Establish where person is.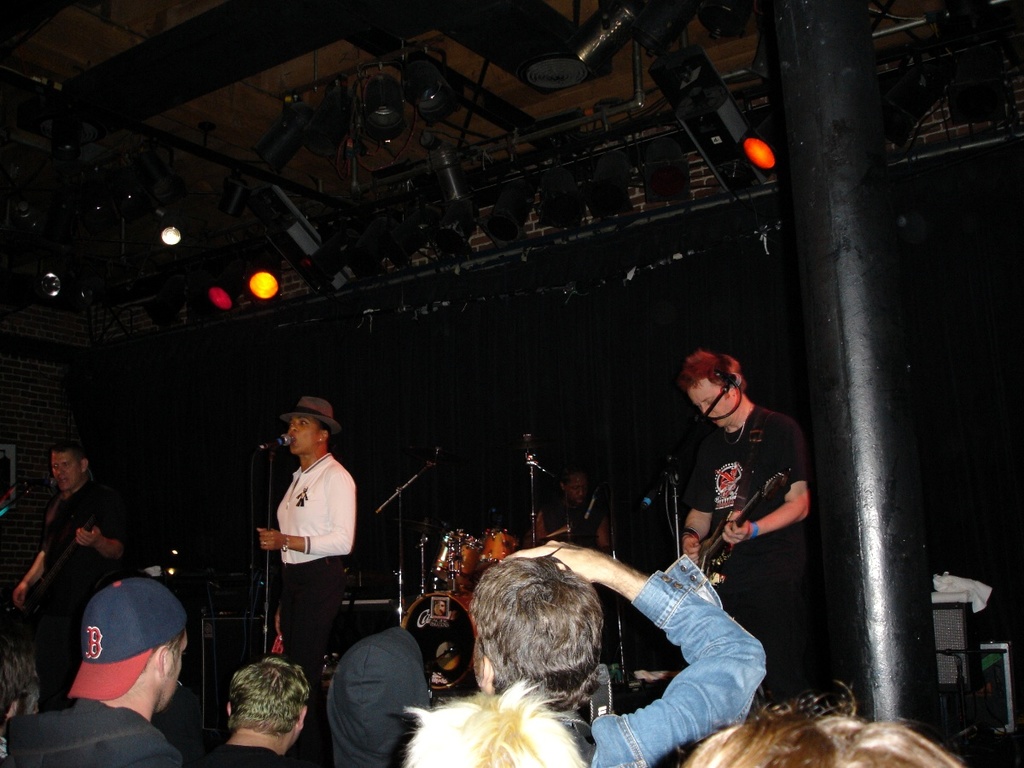
Established at 535/460/618/556.
